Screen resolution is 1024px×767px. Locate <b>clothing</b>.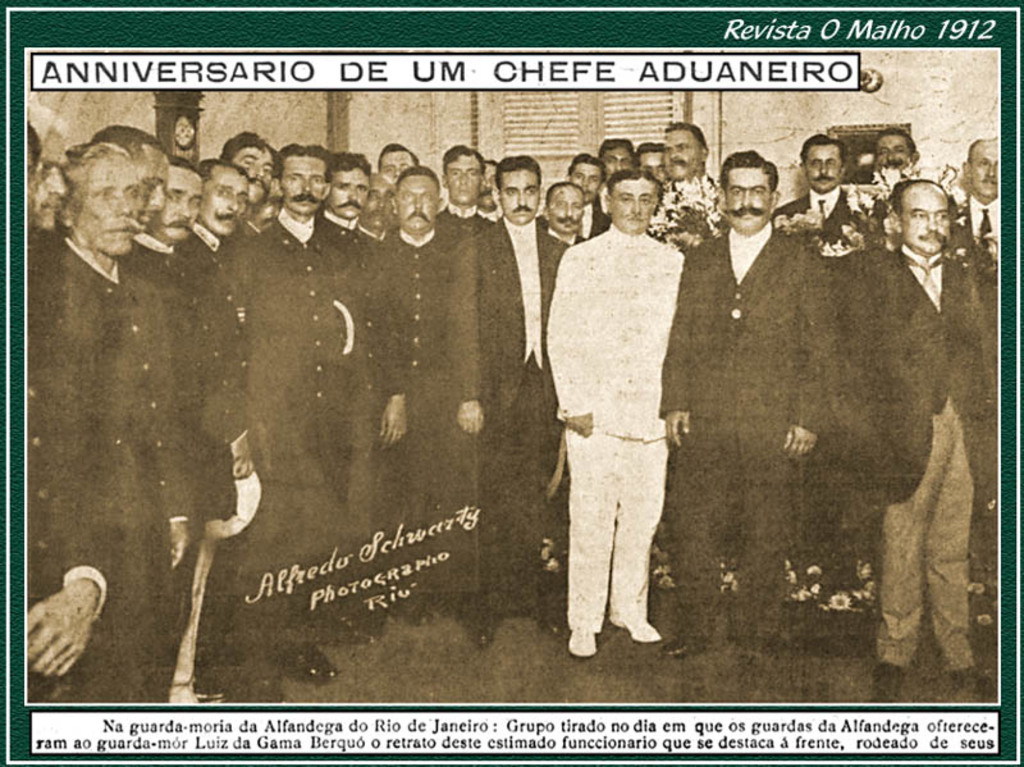
[x1=244, y1=222, x2=371, y2=631].
